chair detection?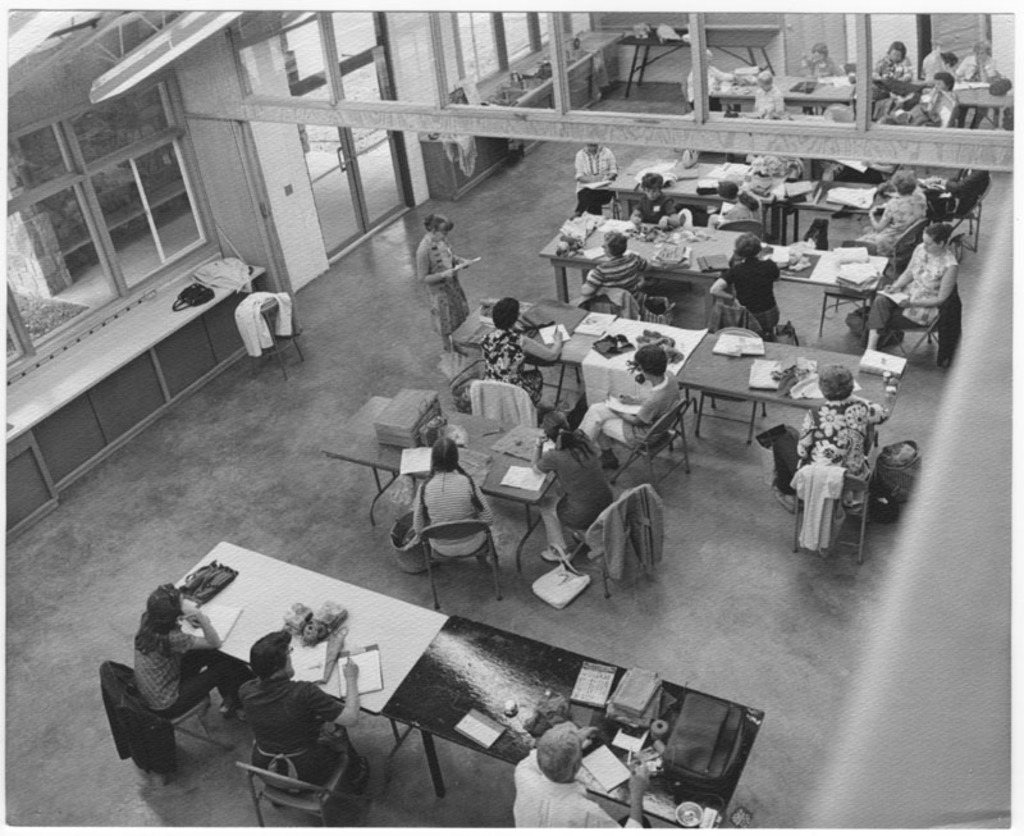
814,239,884,338
